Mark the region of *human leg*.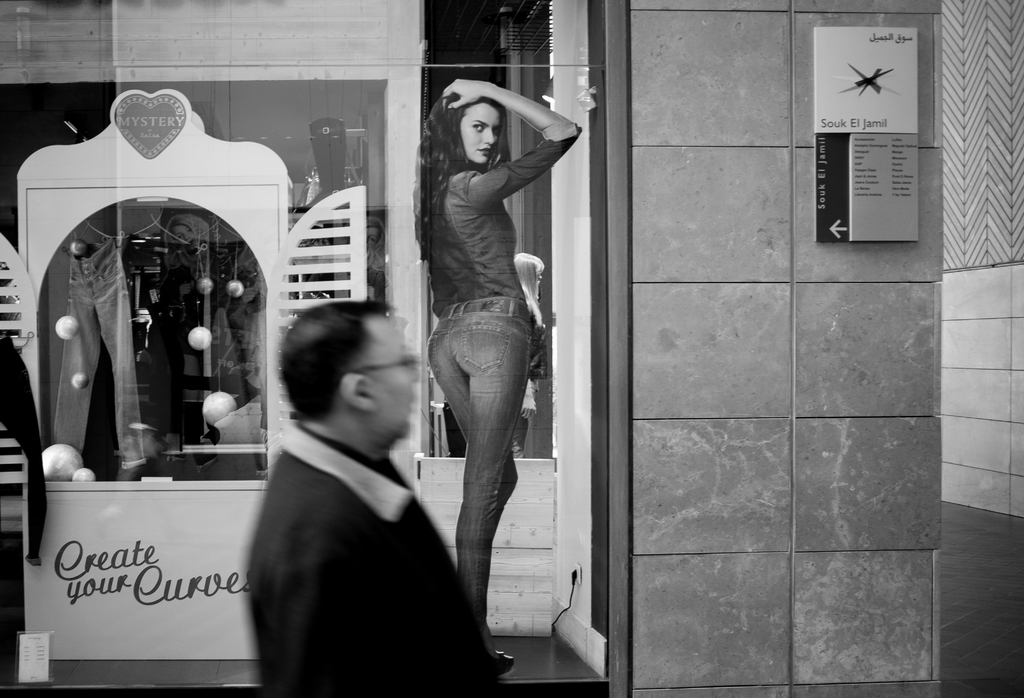
Region: 454, 312, 525, 674.
